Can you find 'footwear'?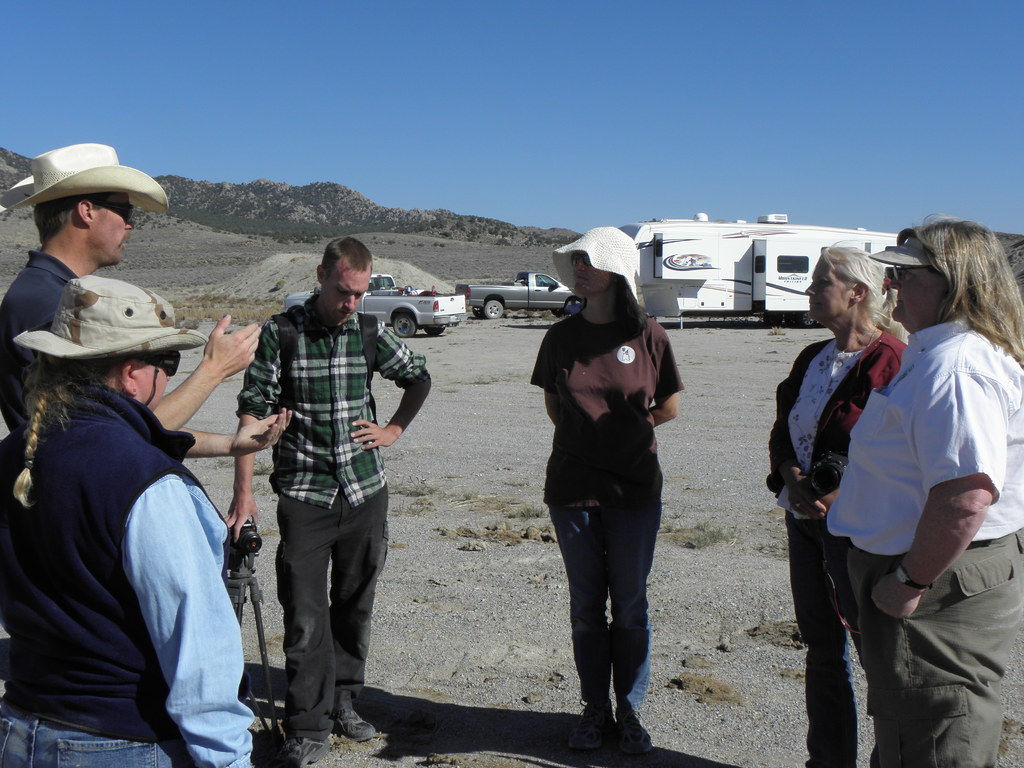
Yes, bounding box: box=[285, 733, 322, 767].
